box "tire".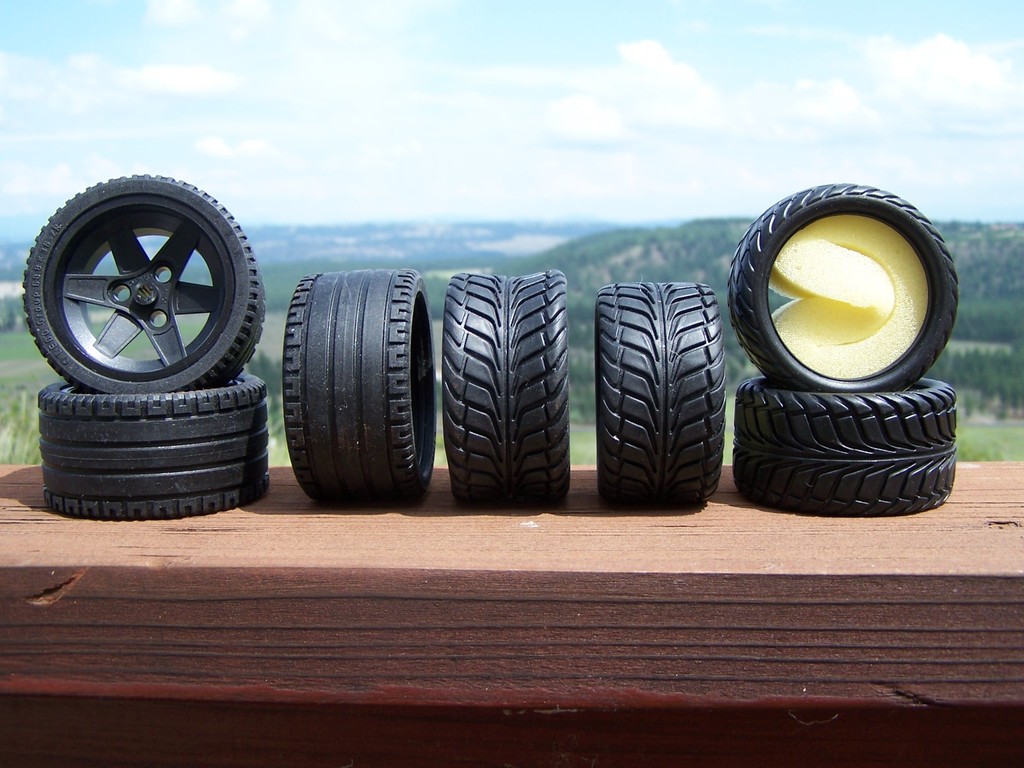
[38, 380, 271, 522].
